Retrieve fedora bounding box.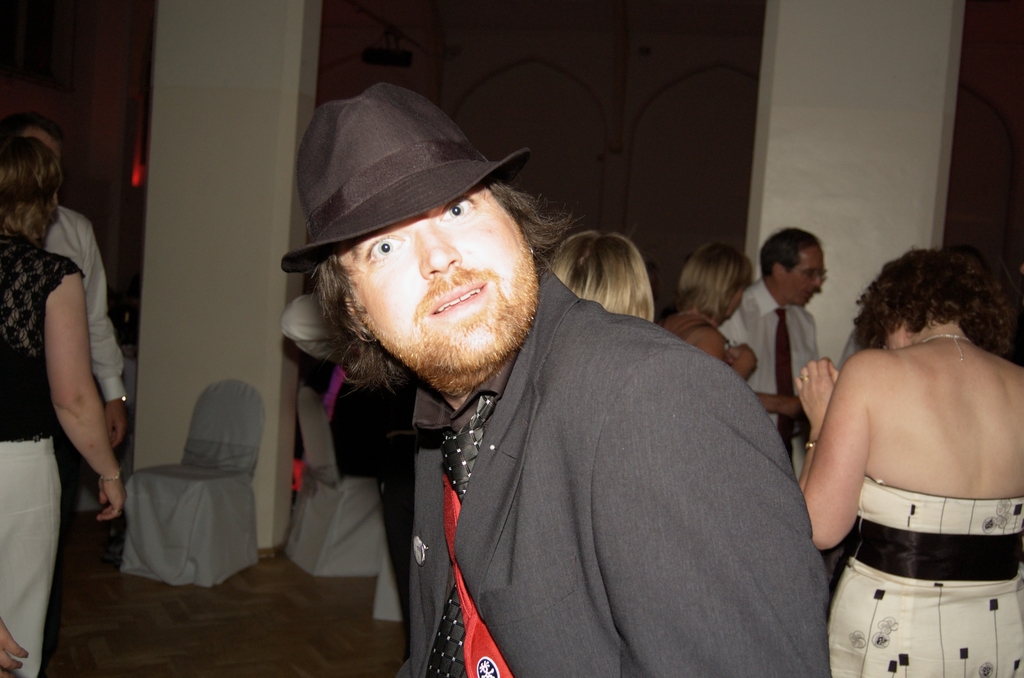
Bounding box: left=281, top=83, right=531, bottom=274.
